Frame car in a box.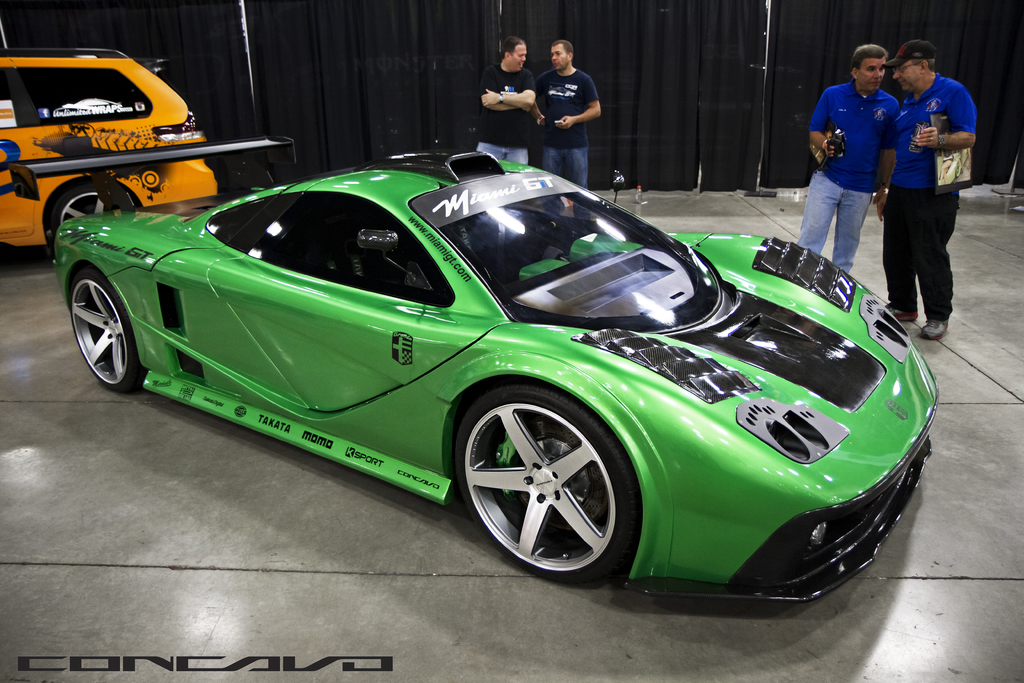
detection(7, 136, 938, 600).
